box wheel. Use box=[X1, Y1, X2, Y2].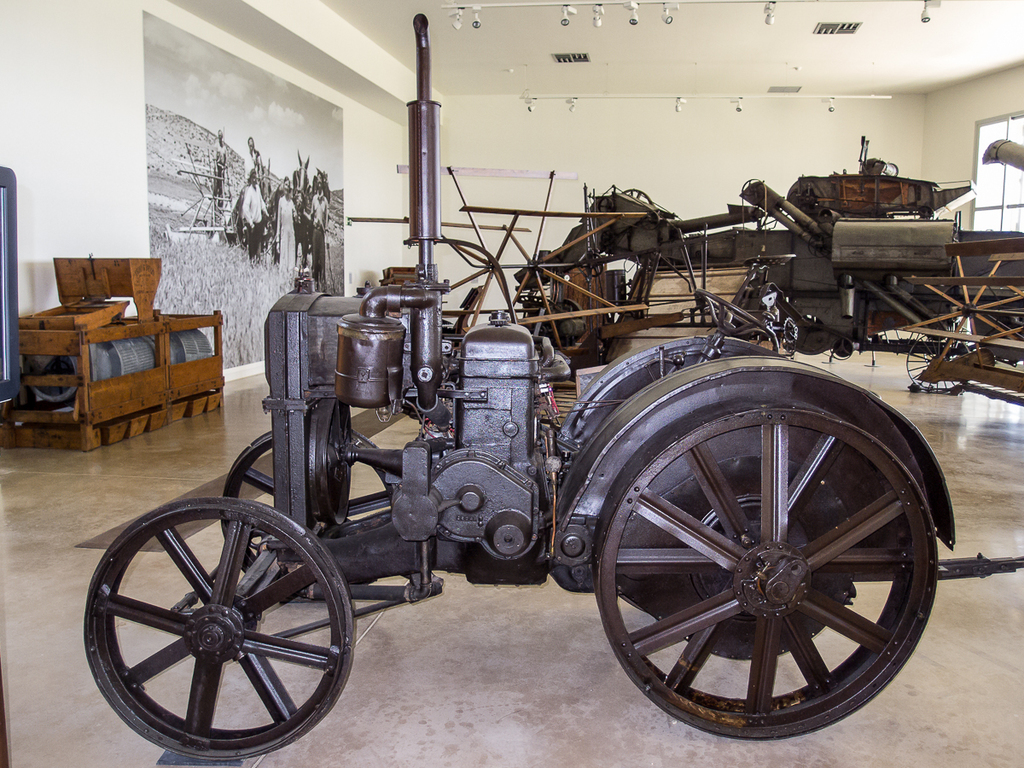
box=[908, 329, 969, 390].
